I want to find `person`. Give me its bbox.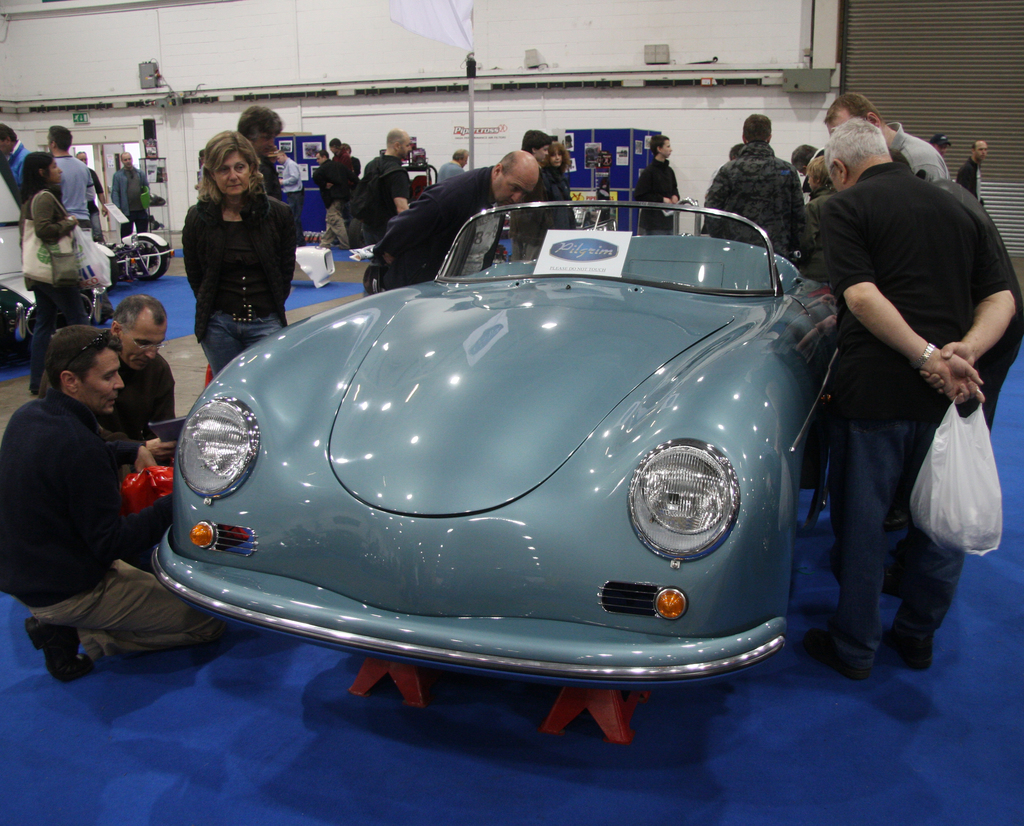
bbox(310, 150, 350, 250).
